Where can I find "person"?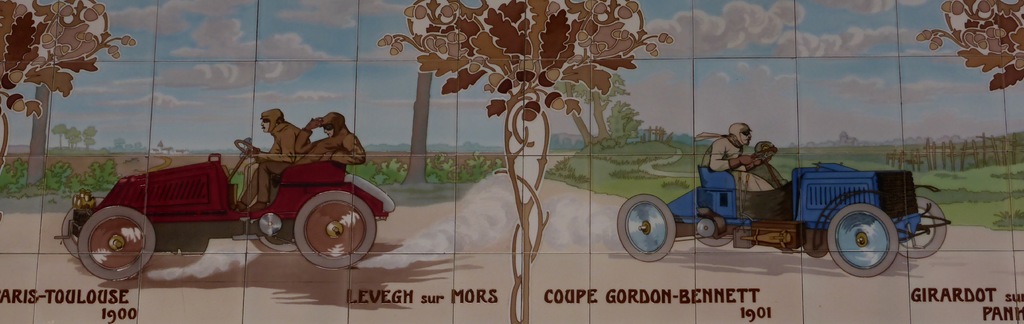
You can find it at detection(289, 112, 374, 181).
